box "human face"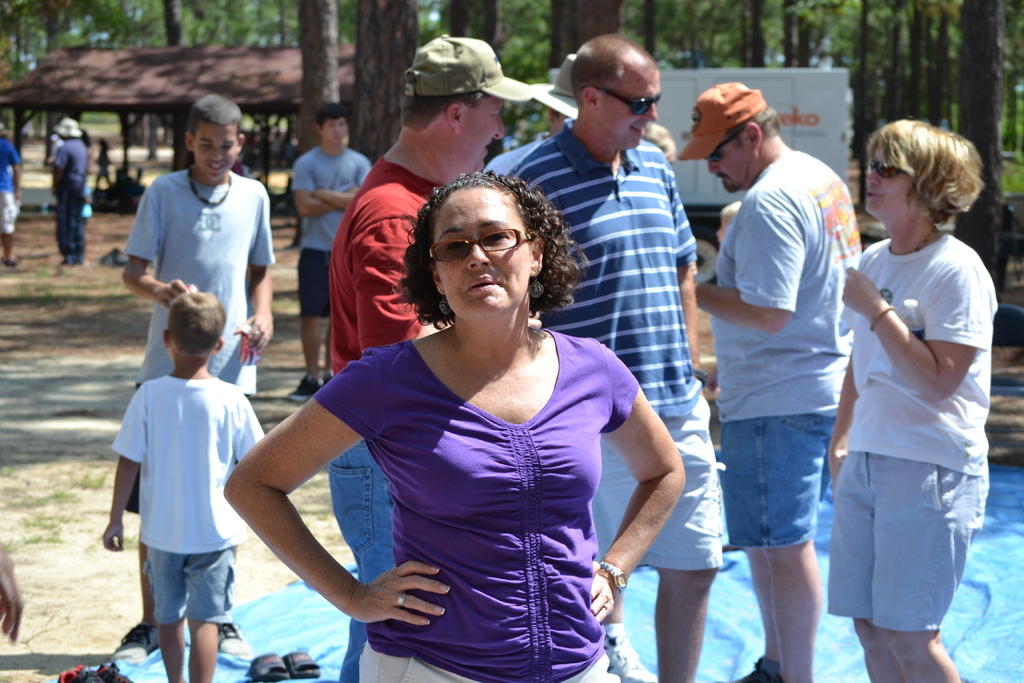
pyautogui.locateOnScreen(593, 66, 659, 150)
